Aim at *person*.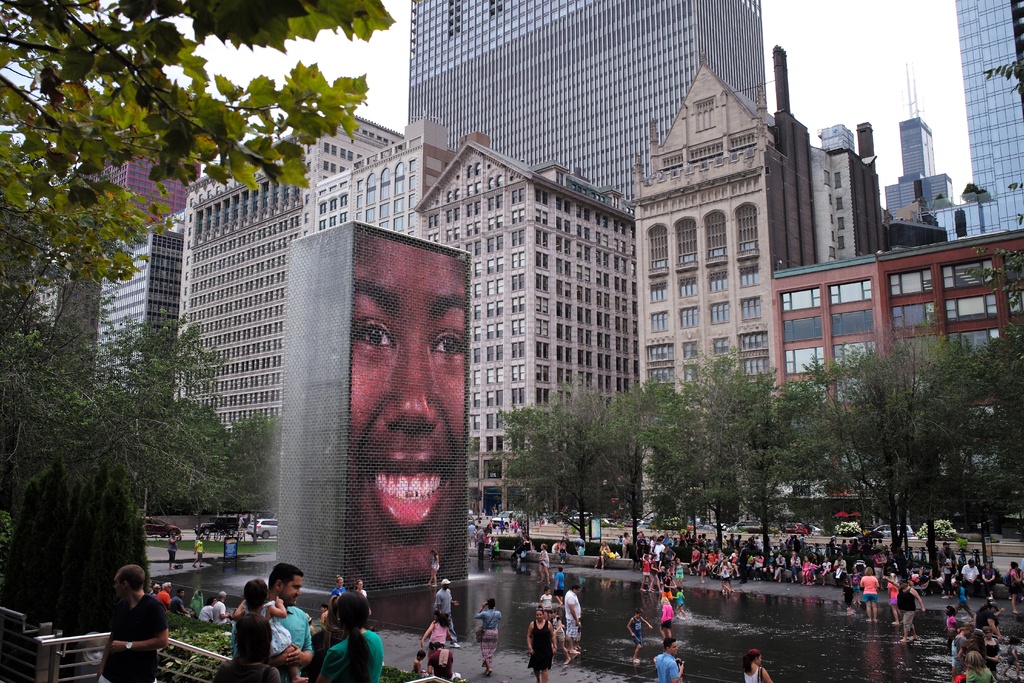
Aimed at 94:563:168:682.
